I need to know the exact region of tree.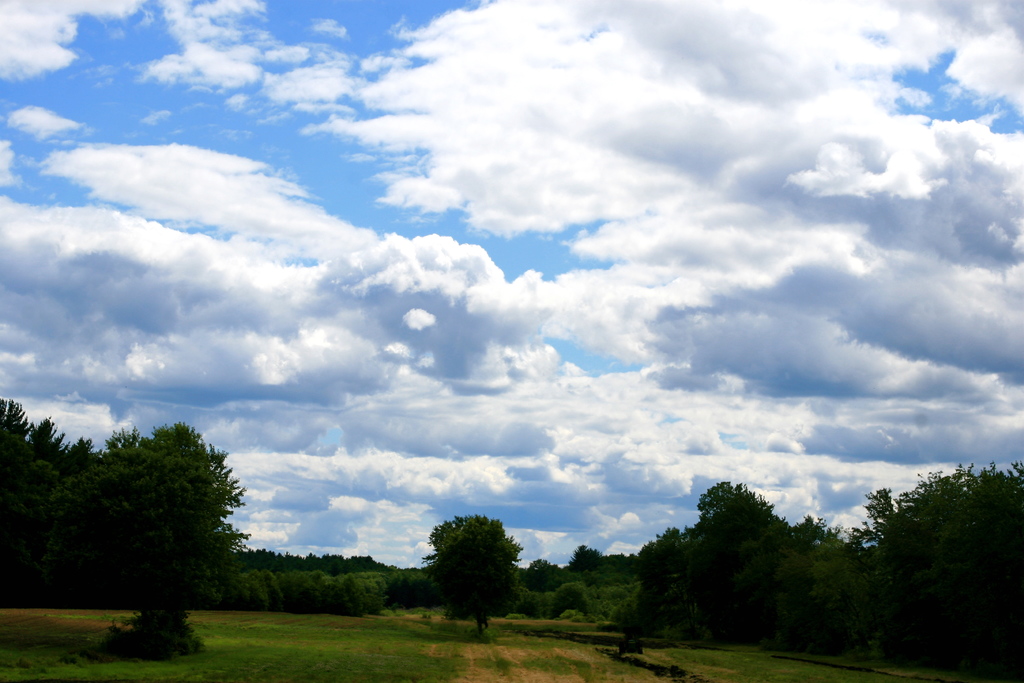
Region: {"left": 42, "top": 418, "right": 255, "bottom": 653}.
